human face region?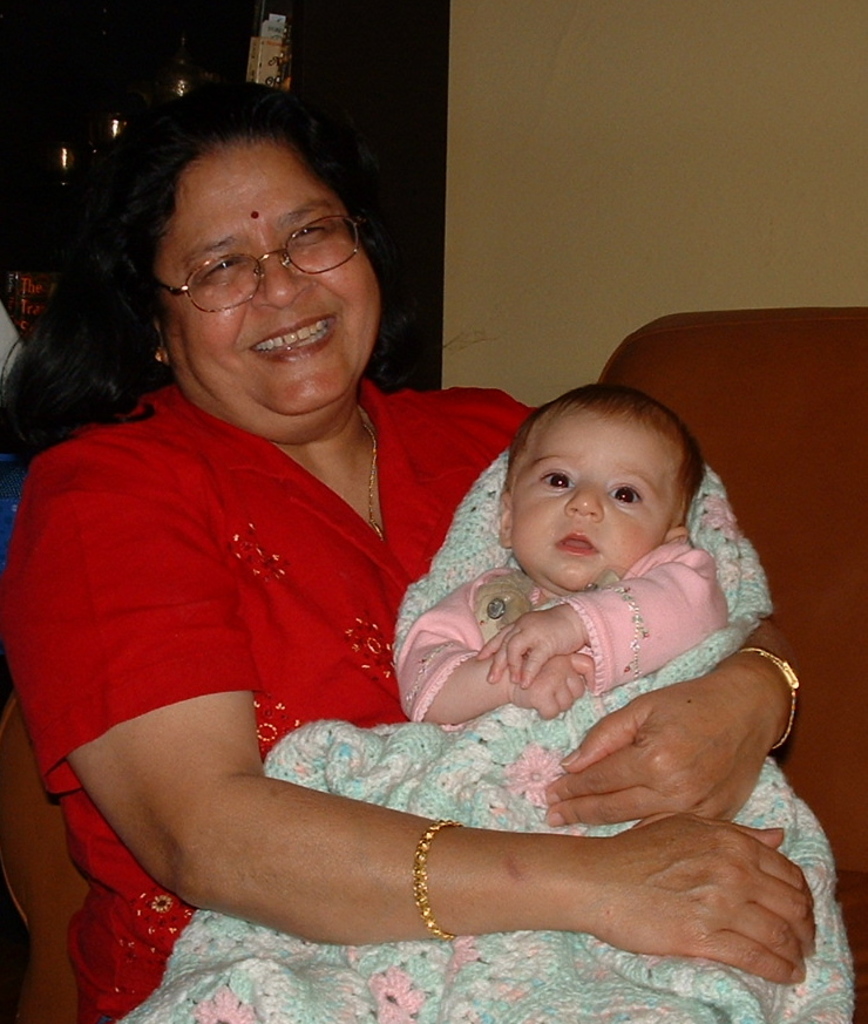
[x1=504, y1=416, x2=676, y2=595]
